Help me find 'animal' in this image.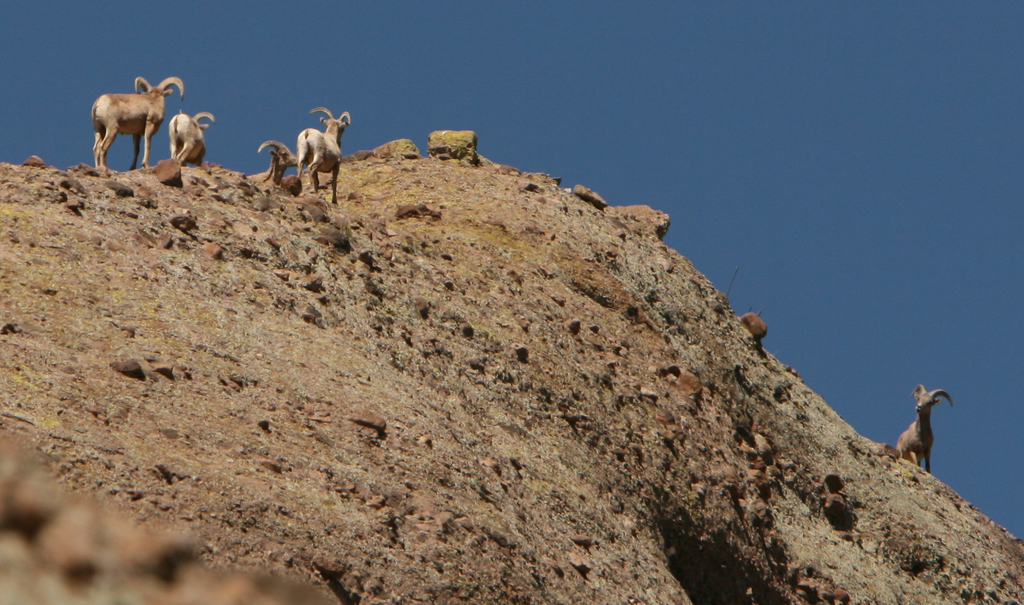
Found it: (left=893, top=378, right=959, bottom=477).
